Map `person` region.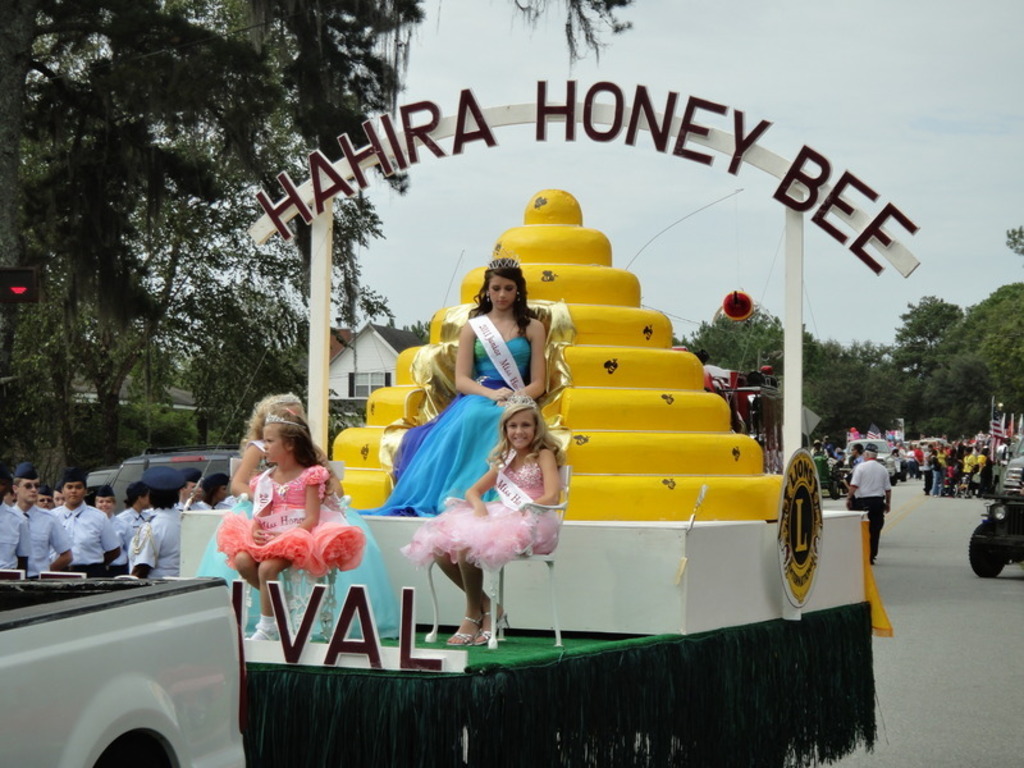
Mapped to <box>45,475,122,577</box>.
